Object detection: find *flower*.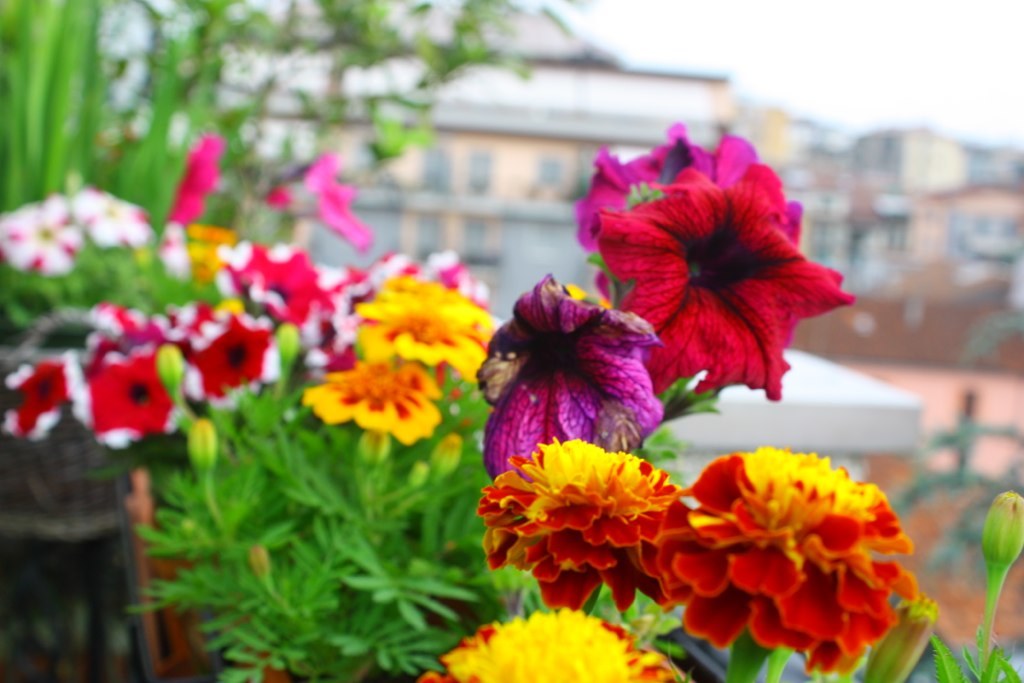
(x1=420, y1=610, x2=674, y2=682).
